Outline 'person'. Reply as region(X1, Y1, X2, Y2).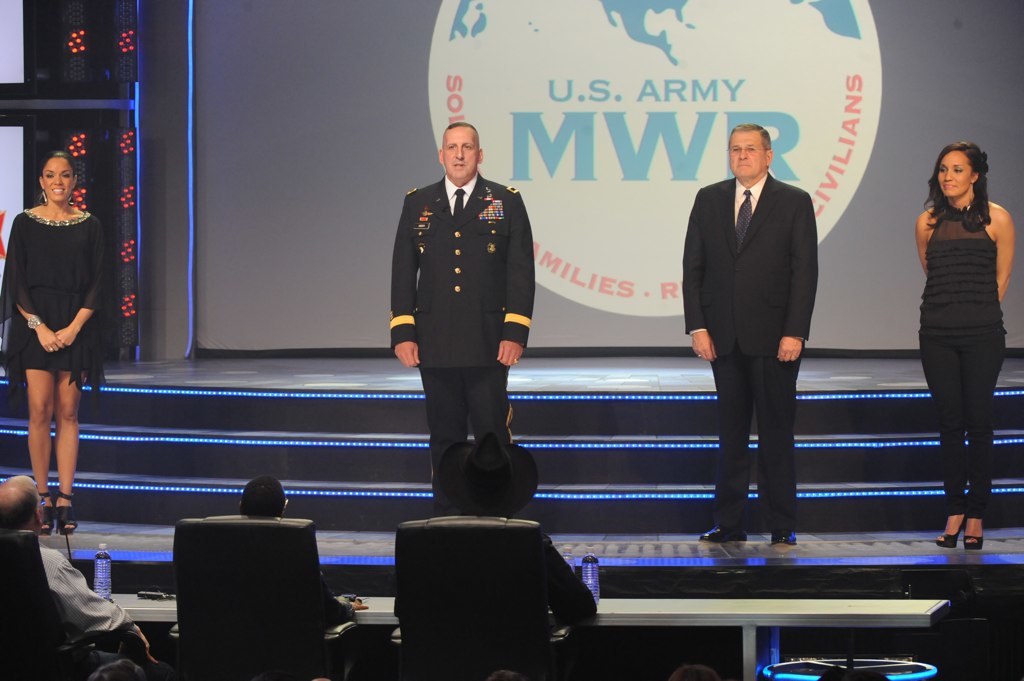
region(0, 148, 107, 535).
